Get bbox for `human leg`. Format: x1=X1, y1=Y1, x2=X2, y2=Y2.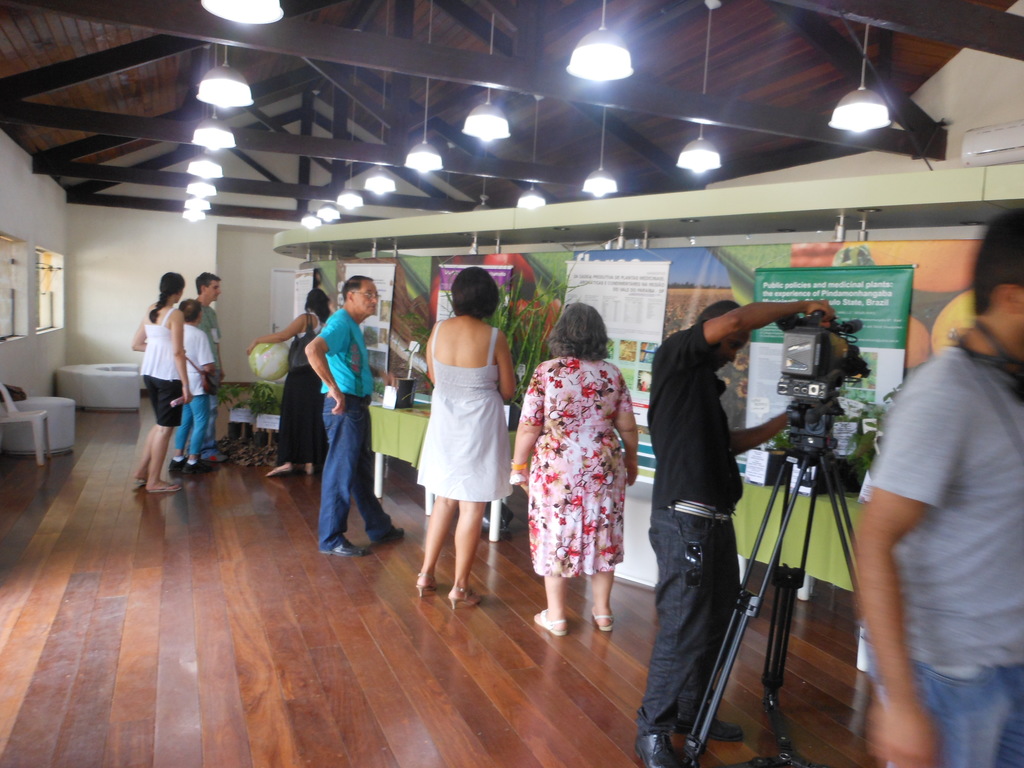
x1=451, y1=406, x2=488, y2=604.
